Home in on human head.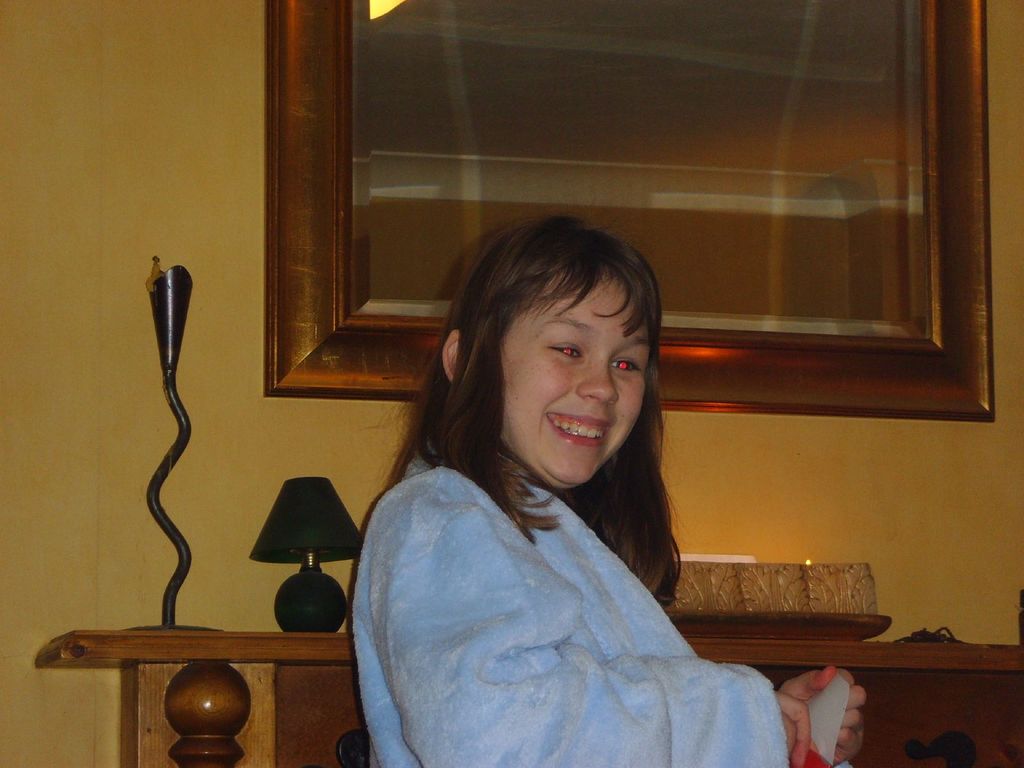
Homed in at (420,211,670,504).
